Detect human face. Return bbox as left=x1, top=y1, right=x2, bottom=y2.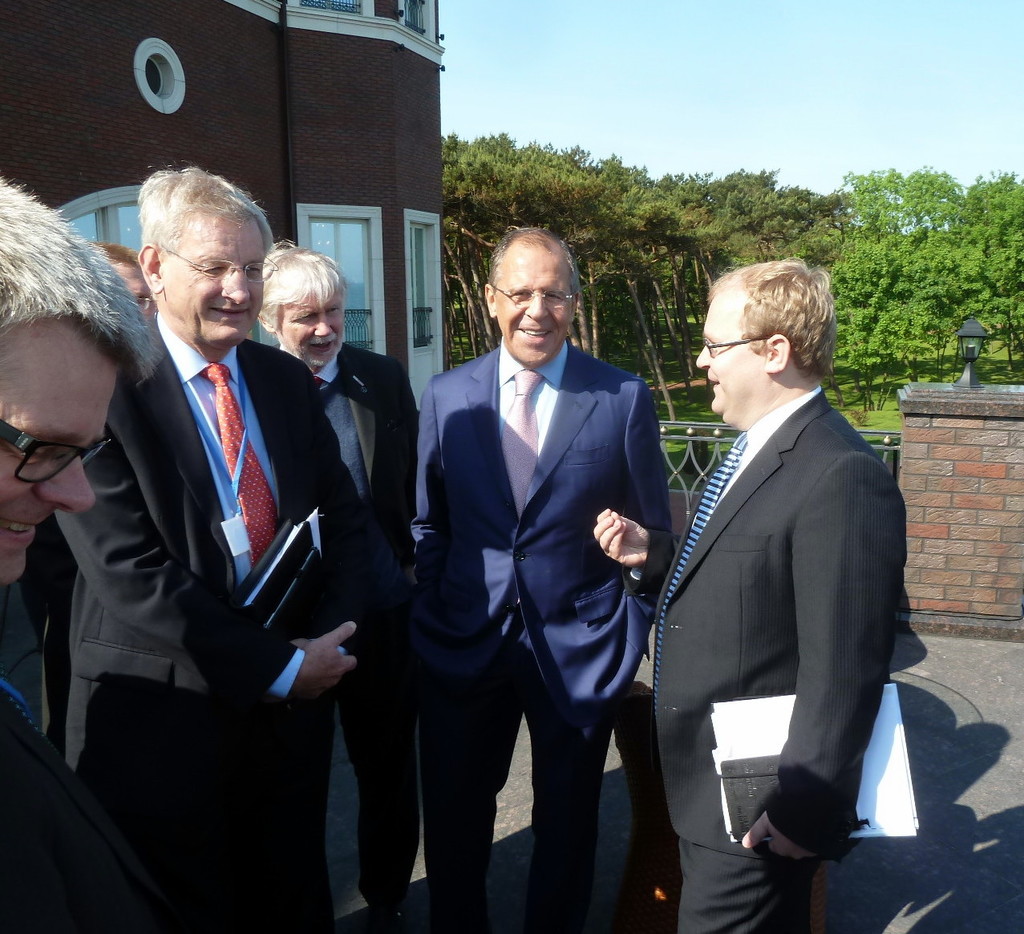
left=169, top=212, right=270, bottom=350.
